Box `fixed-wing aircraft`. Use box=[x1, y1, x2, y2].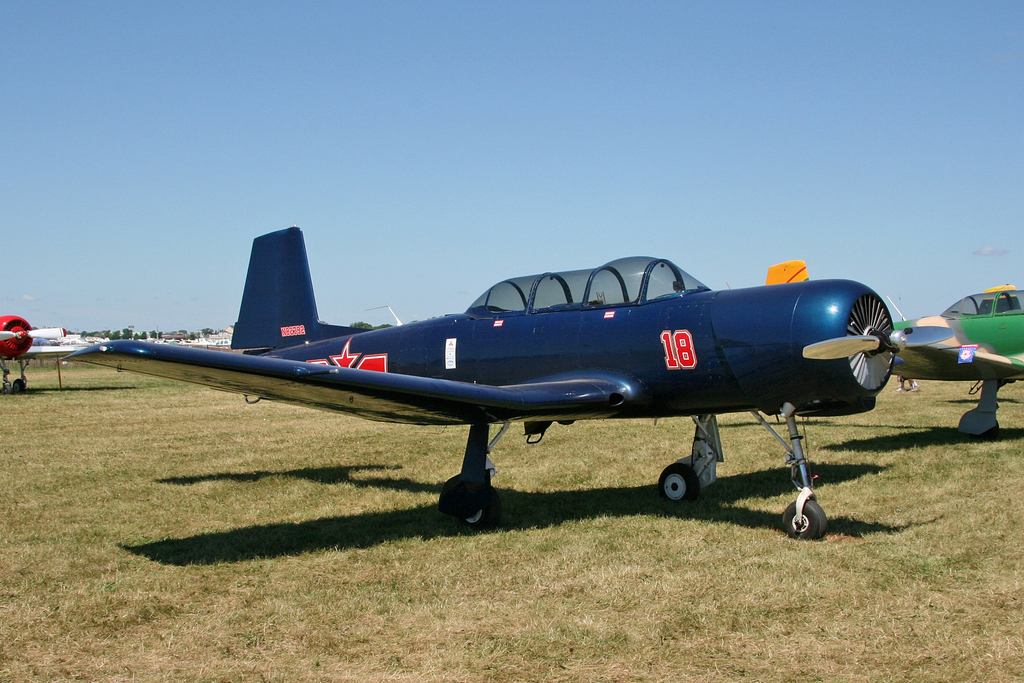
box=[890, 283, 1023, 446].
